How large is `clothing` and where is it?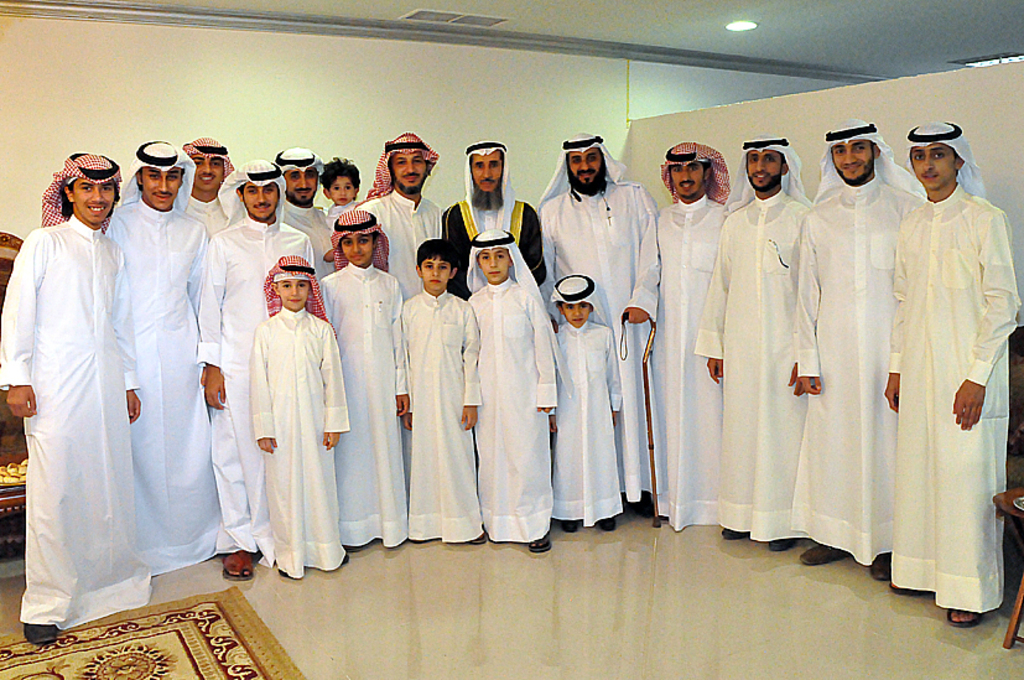
Bounding box: 0 208 154 632.
